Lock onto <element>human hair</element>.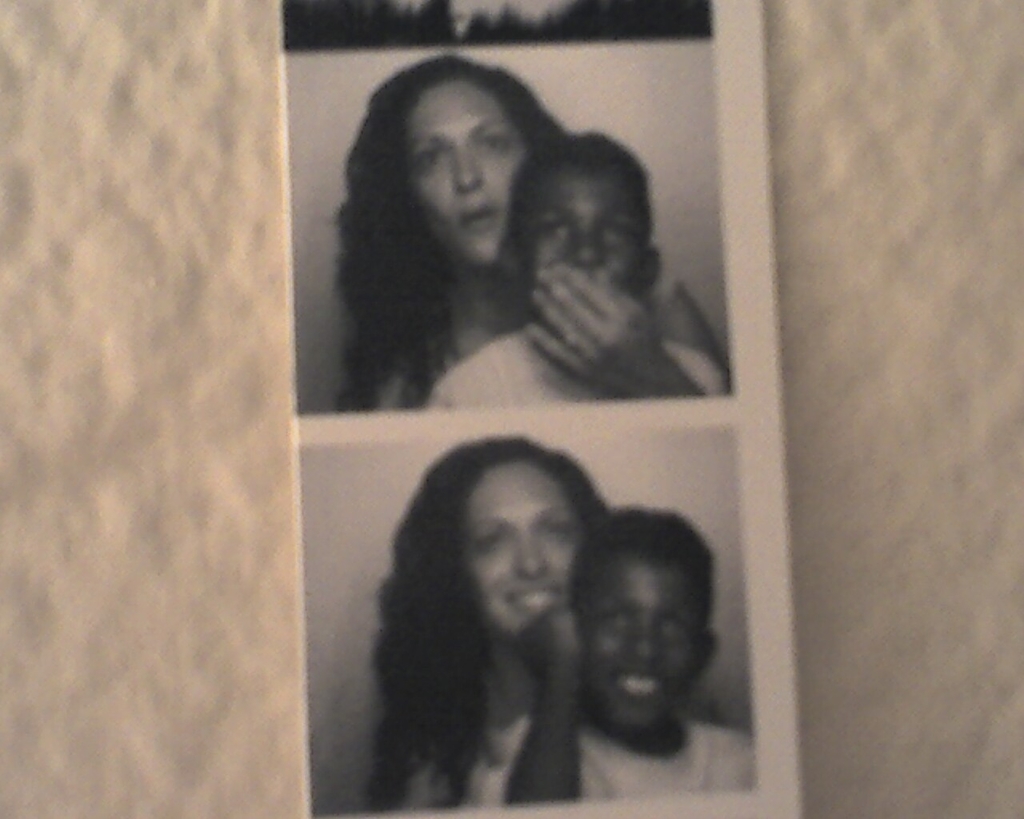
Locked: [left=363, top=428, right=630, bottom=807].
